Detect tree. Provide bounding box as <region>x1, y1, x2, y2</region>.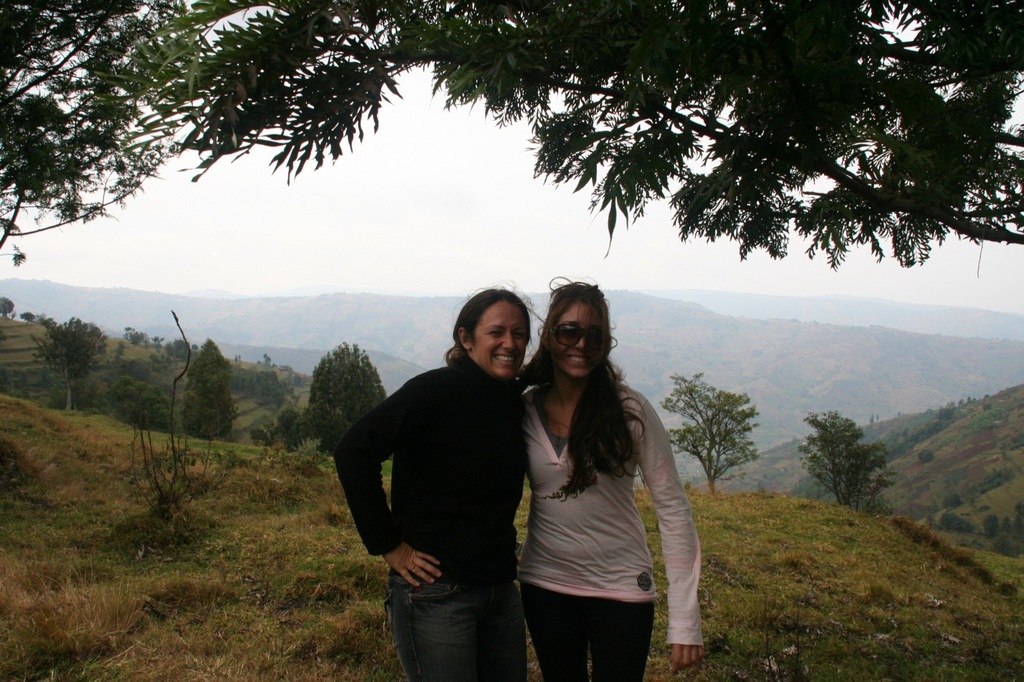
<region>106, 367, 170, 435</region>.
